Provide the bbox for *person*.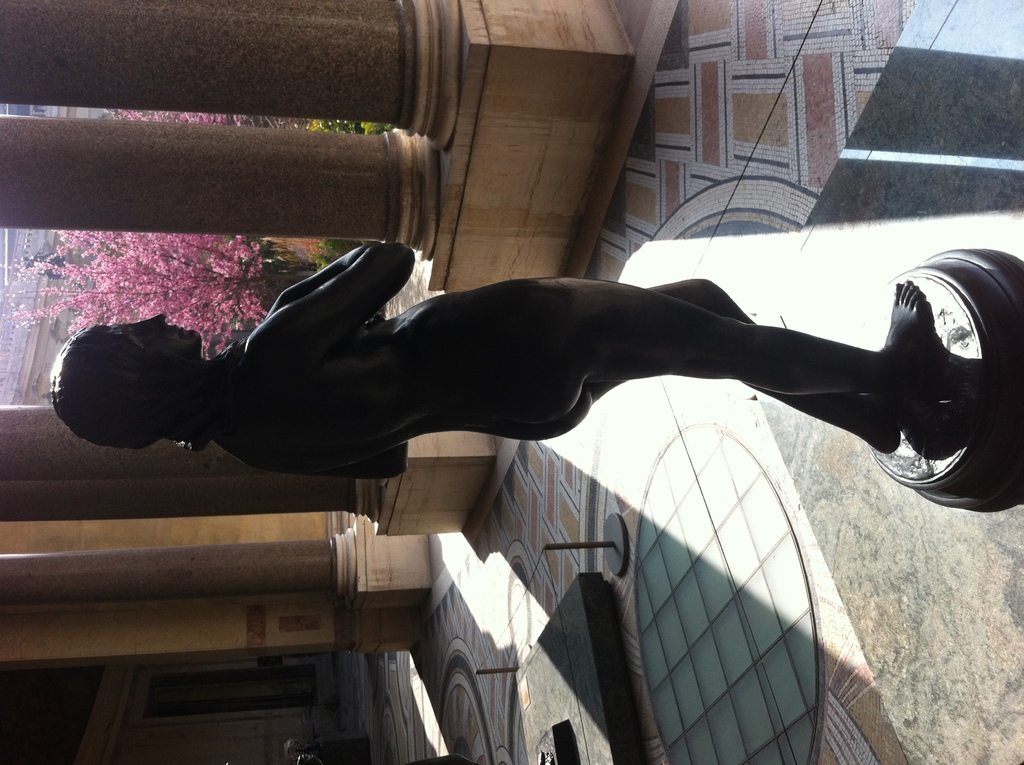
bbox(225, 737, 553, 764).
